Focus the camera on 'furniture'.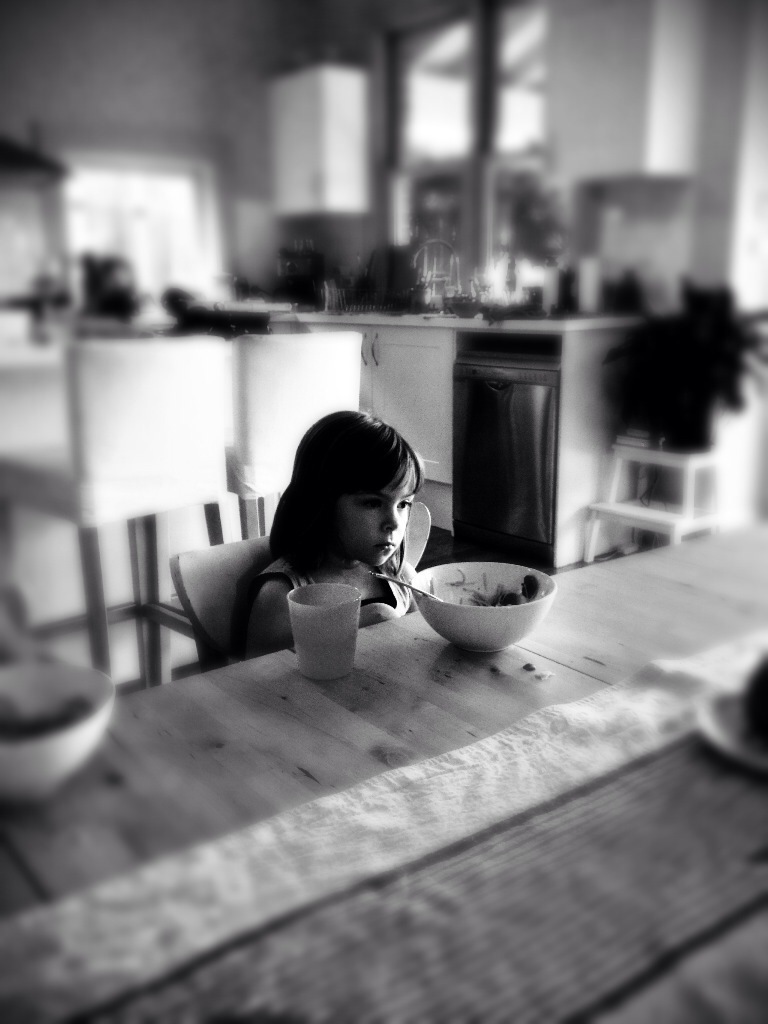
Focus region: Rect(578, 442, 718, 564).
